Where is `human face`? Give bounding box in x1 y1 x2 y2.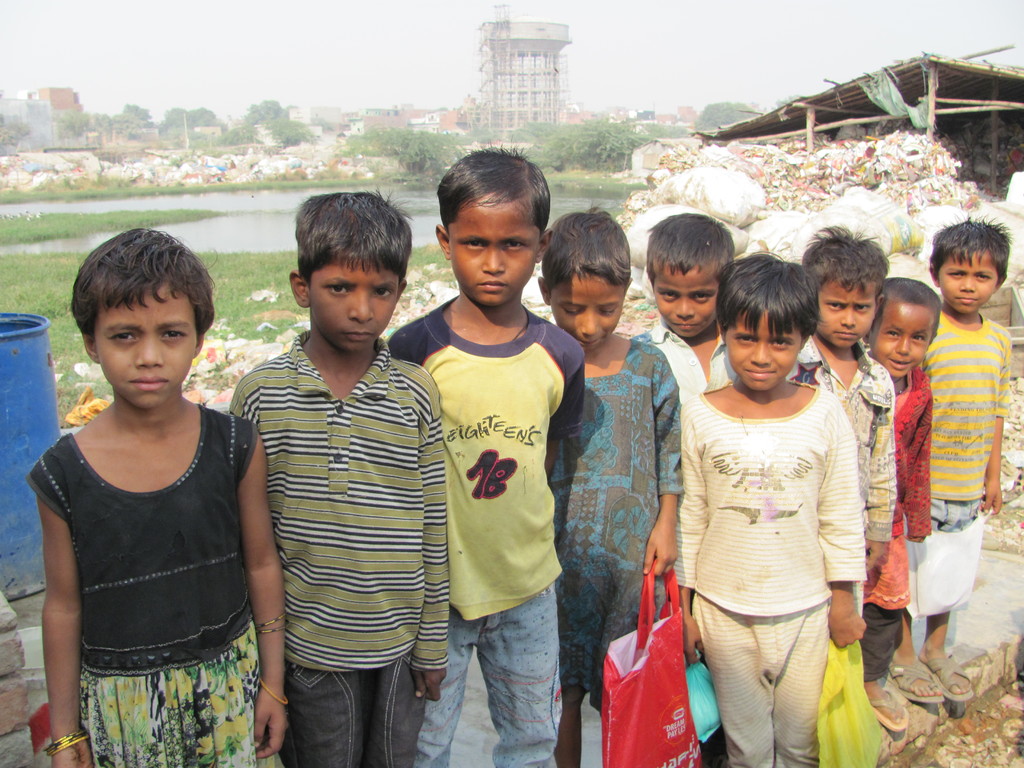
94 282 197 406.
